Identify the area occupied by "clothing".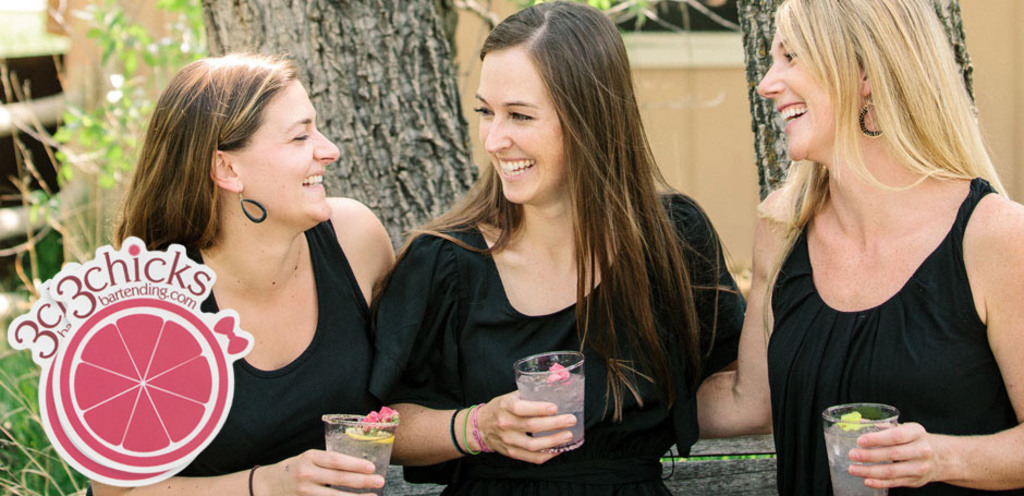
Area: bbox=(105, 213, 369, 495).
